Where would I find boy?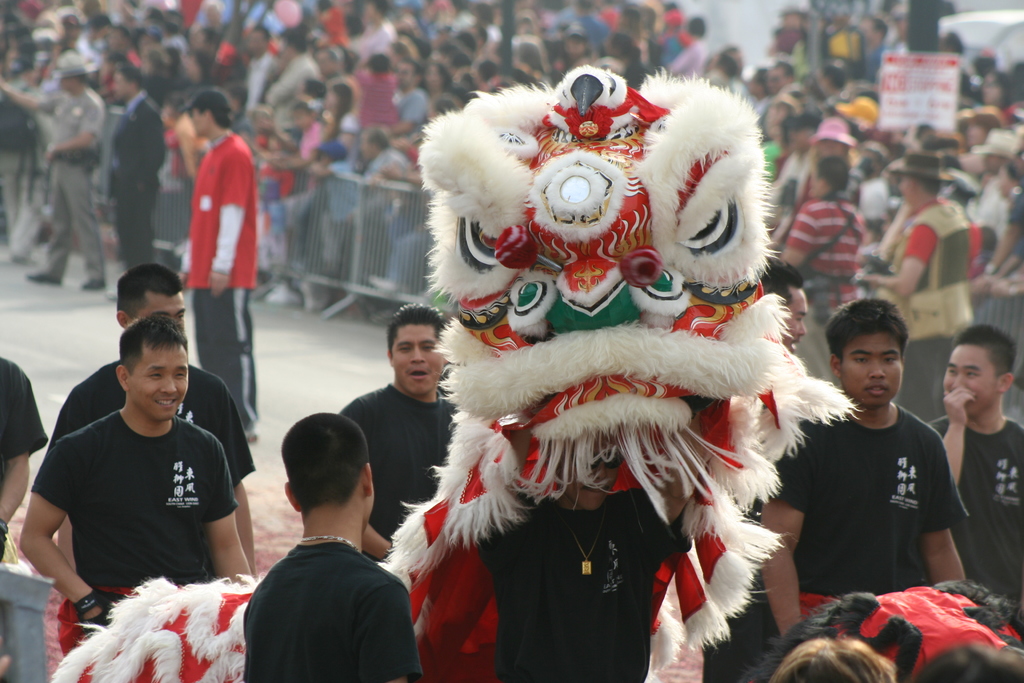
At [922,322,1023,614].
